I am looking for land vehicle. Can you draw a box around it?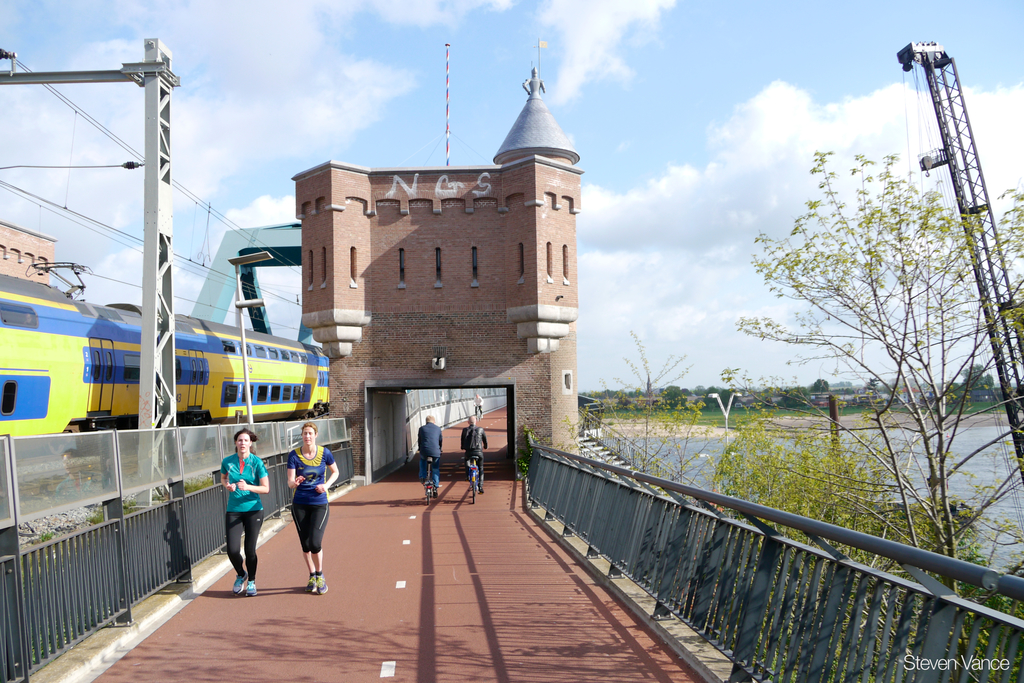
Sure, the bounding box is (x1=37, y1=313, x2=349, y2=461).
